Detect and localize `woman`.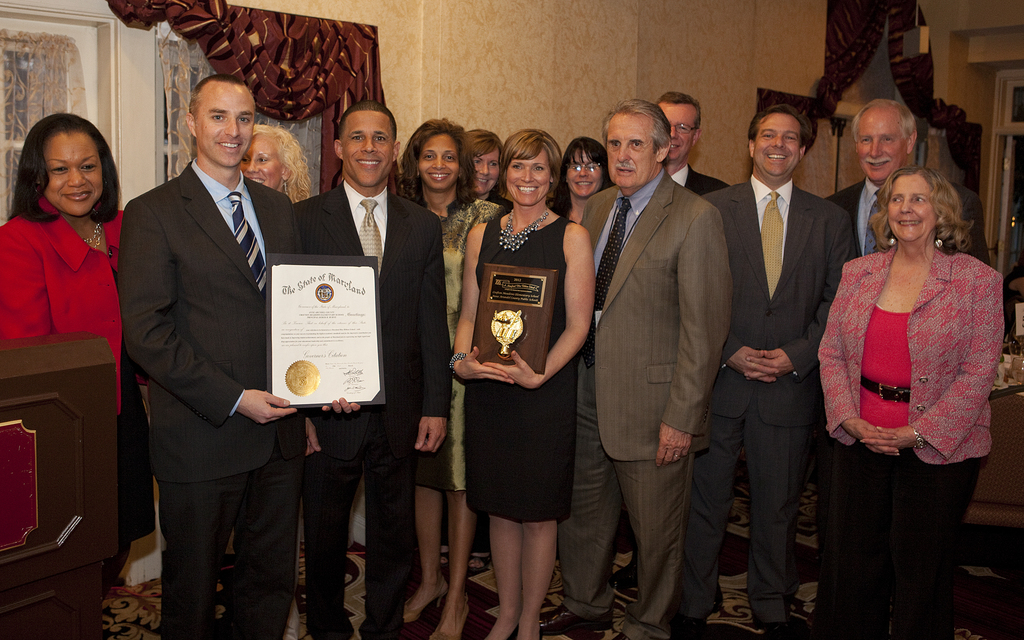
Localized at bbox(396, 113, 493, 639).
